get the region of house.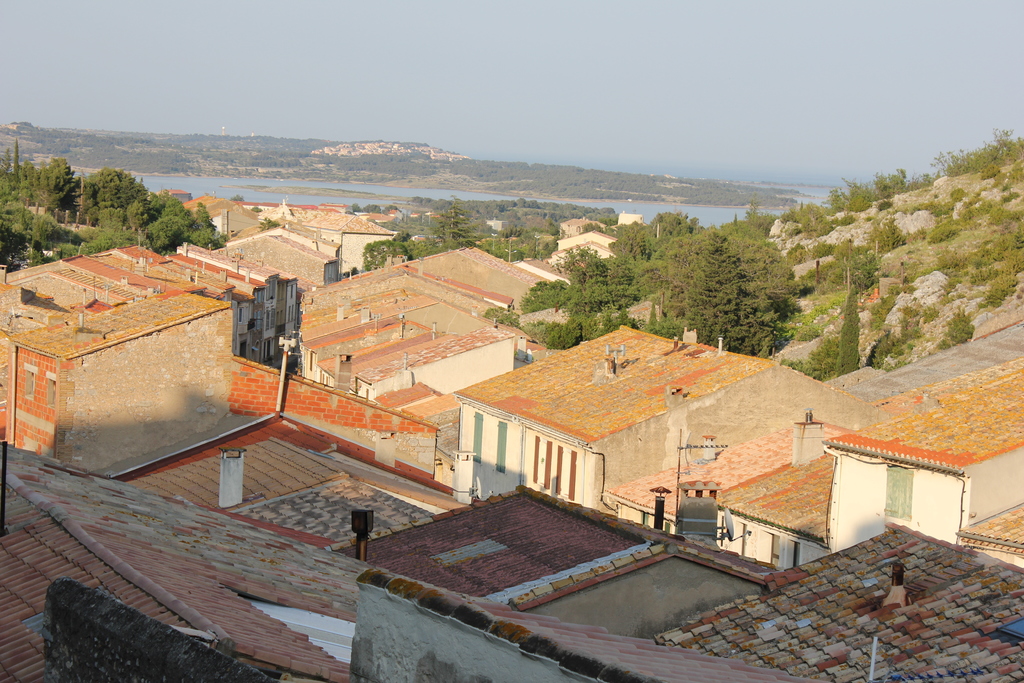
330 472 681 595.
